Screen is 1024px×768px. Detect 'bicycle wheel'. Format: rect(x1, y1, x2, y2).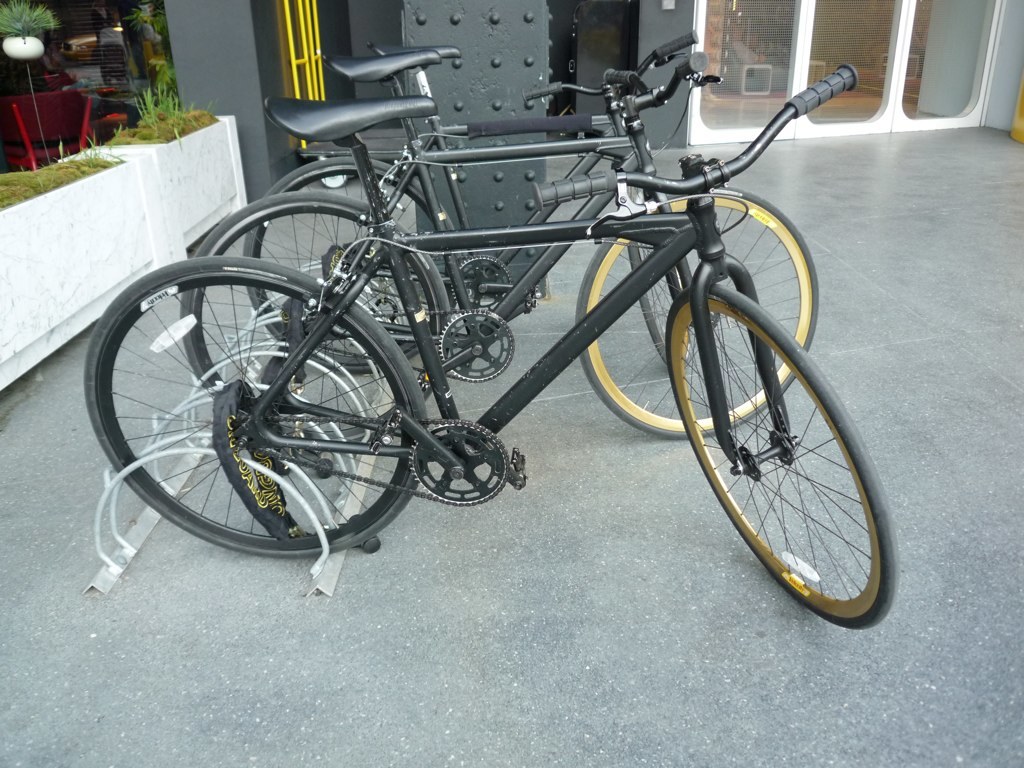
rect(627, 190, 697, 367).
